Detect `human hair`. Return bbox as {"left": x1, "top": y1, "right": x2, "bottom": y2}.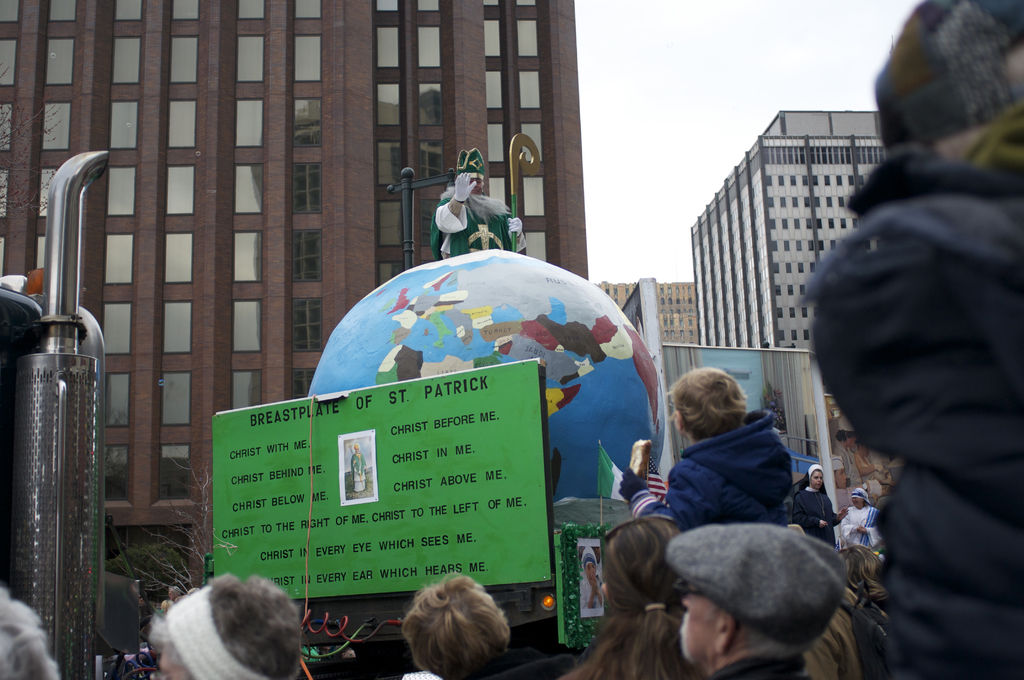
{"left": 668, "top": 366, "right": 750, "bottom": 445}.
